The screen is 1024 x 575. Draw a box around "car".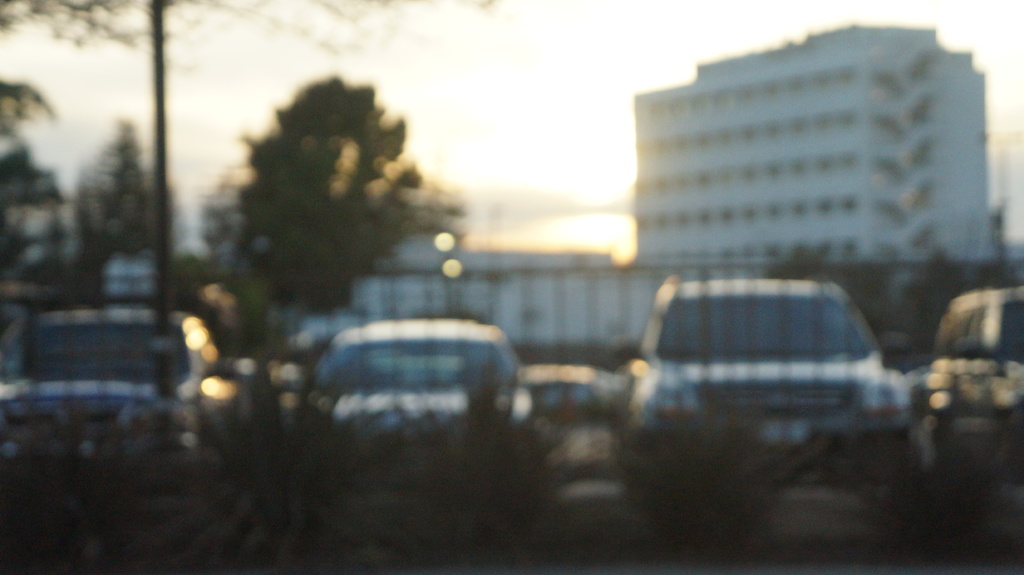
x1=524, y1=360, x2=616, y2=418.
